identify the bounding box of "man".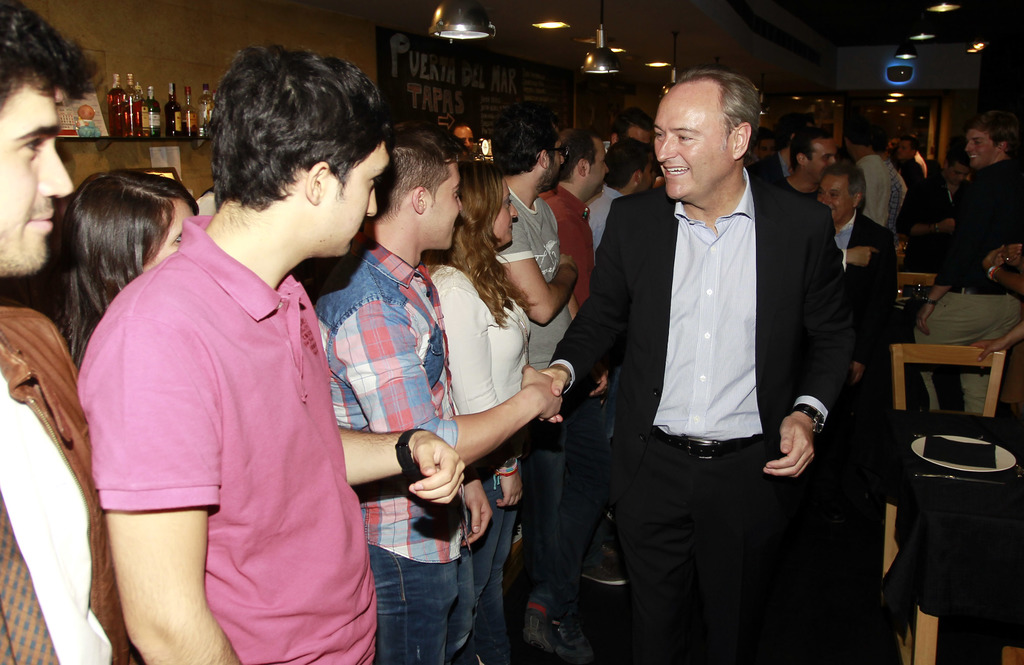
left=591, top=136, right=651, bottom=253.
